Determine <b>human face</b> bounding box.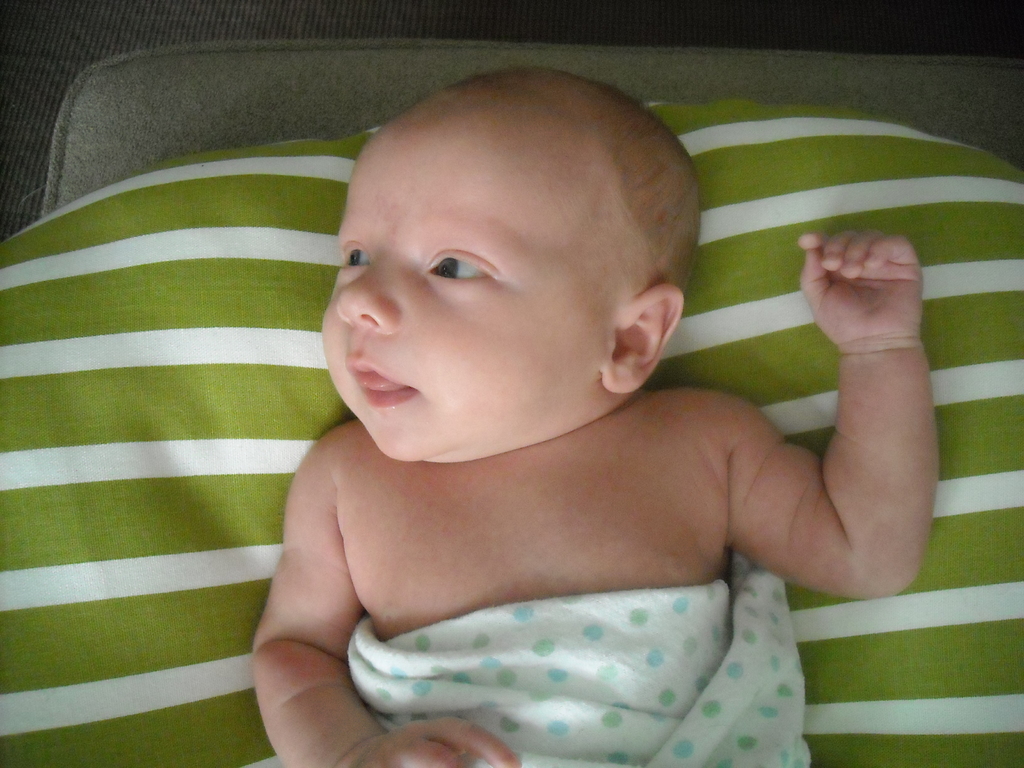
Determined: 316, 109, 631, 465.
